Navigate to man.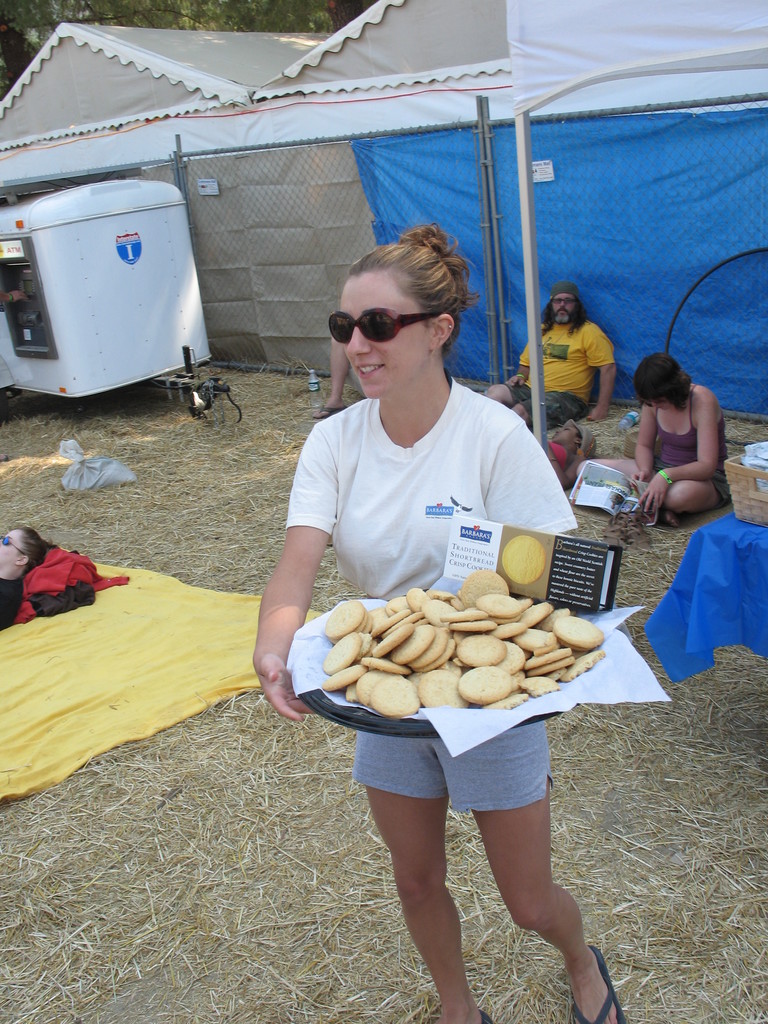
Navigation target: [486, 287, 619, 428].
